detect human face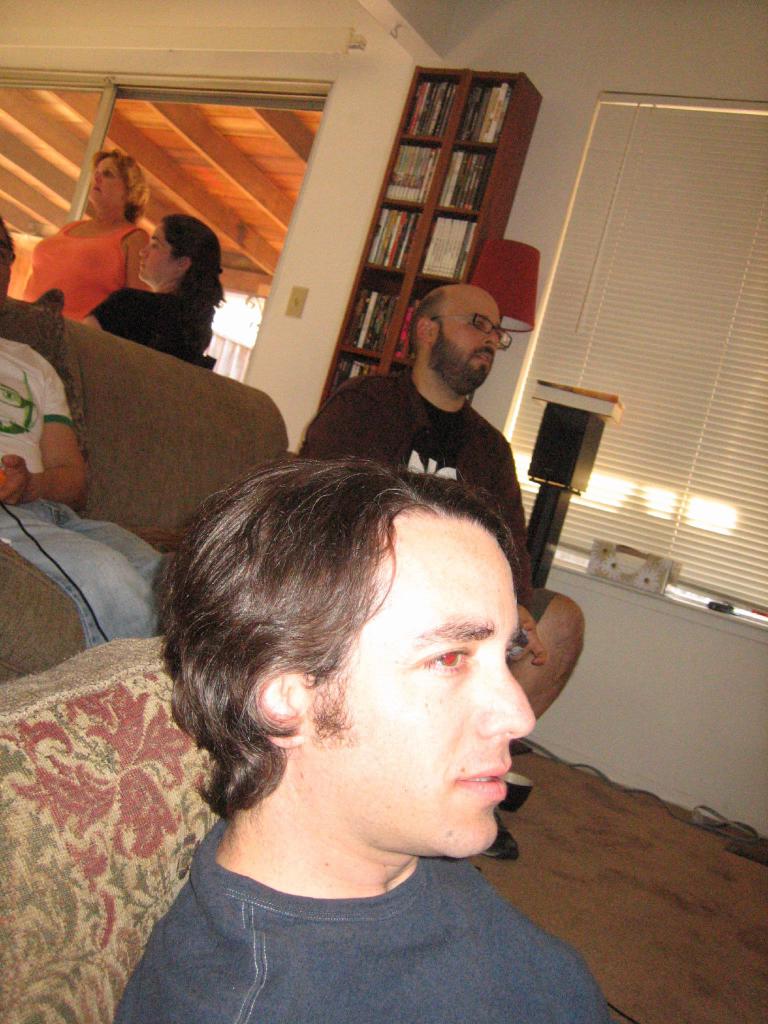
[307,511,529,860]
